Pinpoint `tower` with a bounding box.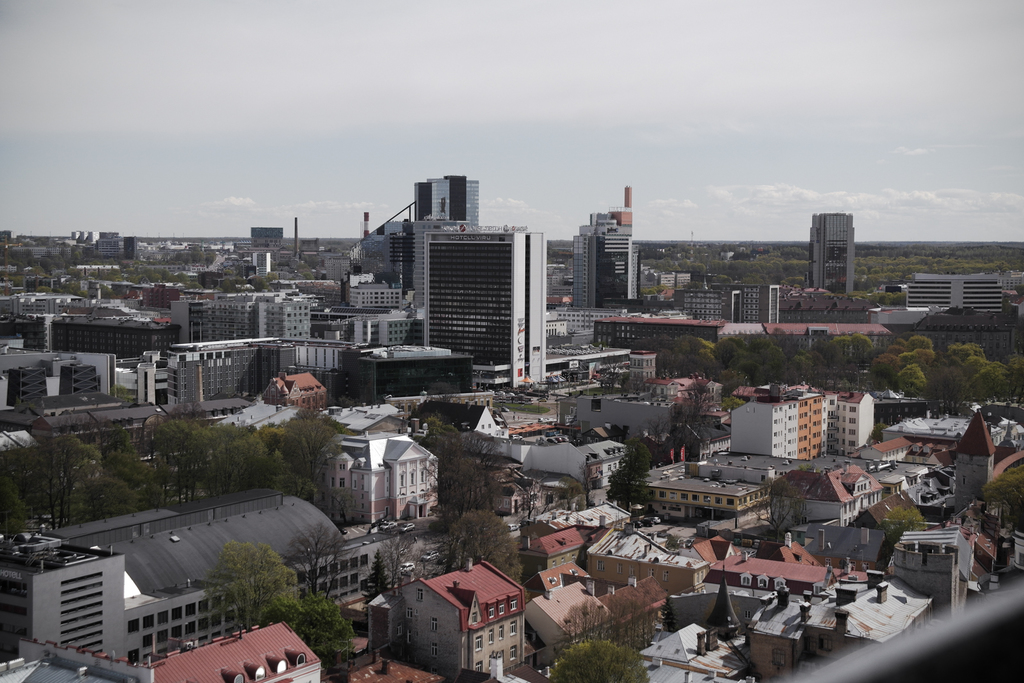
pyautogui.locateOnScreen(739, 276, 783, 325).
